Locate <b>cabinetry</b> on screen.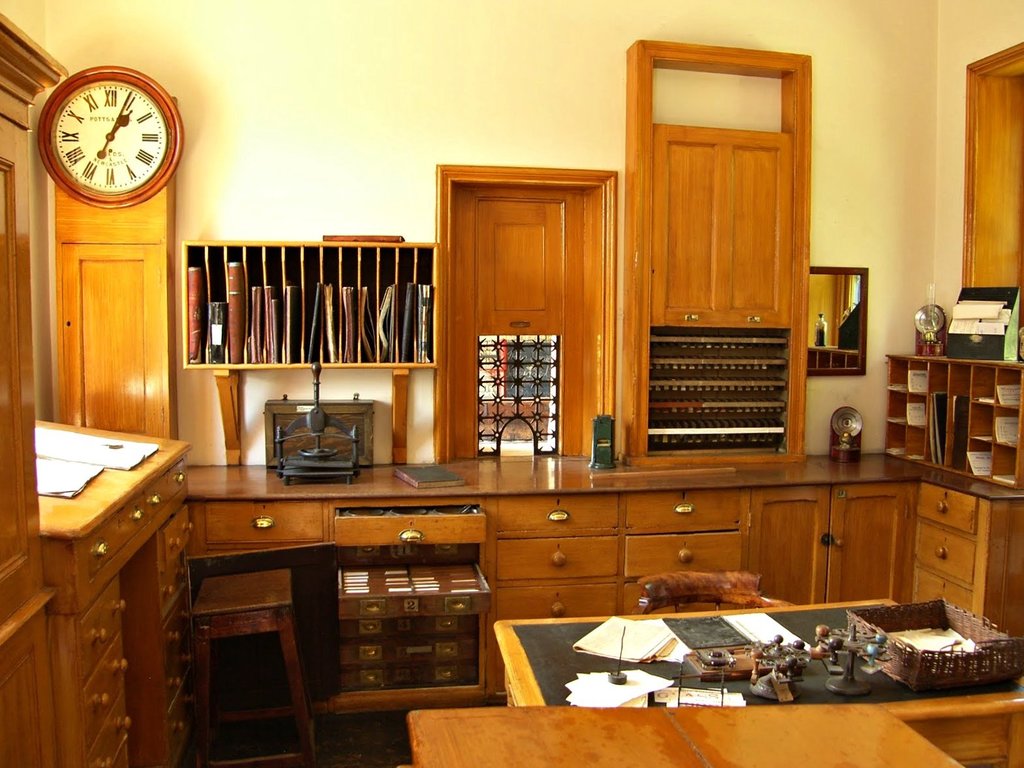
On screen at rect(165, 634, 196, 703).
